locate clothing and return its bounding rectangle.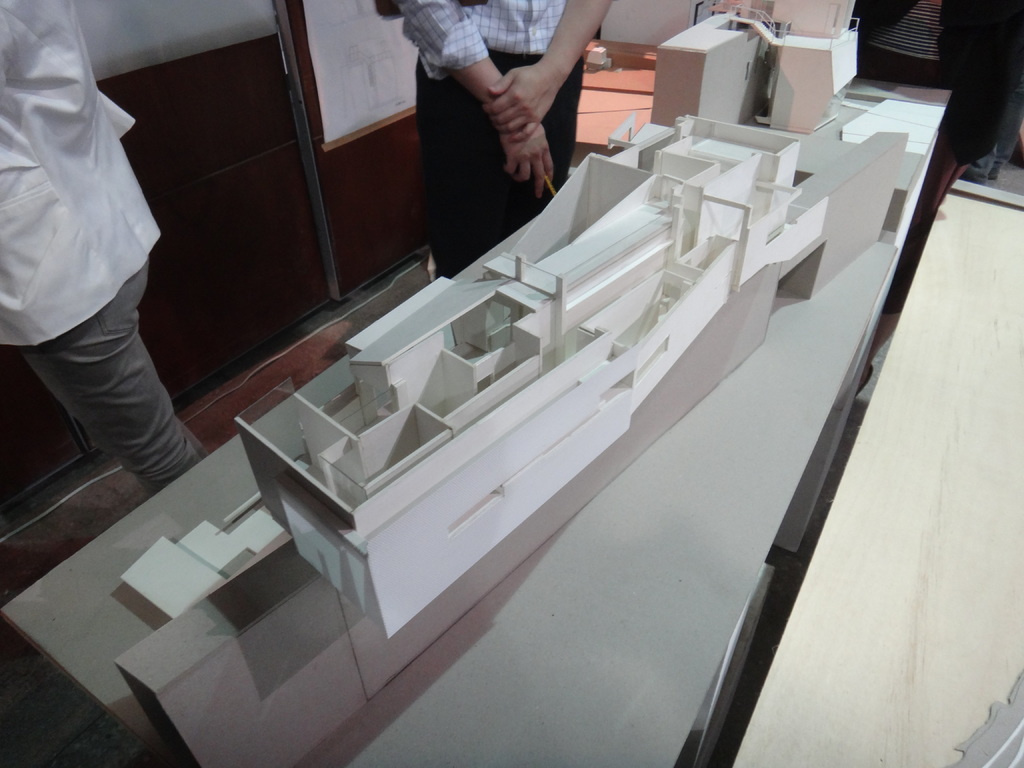
<bbox>4, 20, 216, 505</bbox>.
